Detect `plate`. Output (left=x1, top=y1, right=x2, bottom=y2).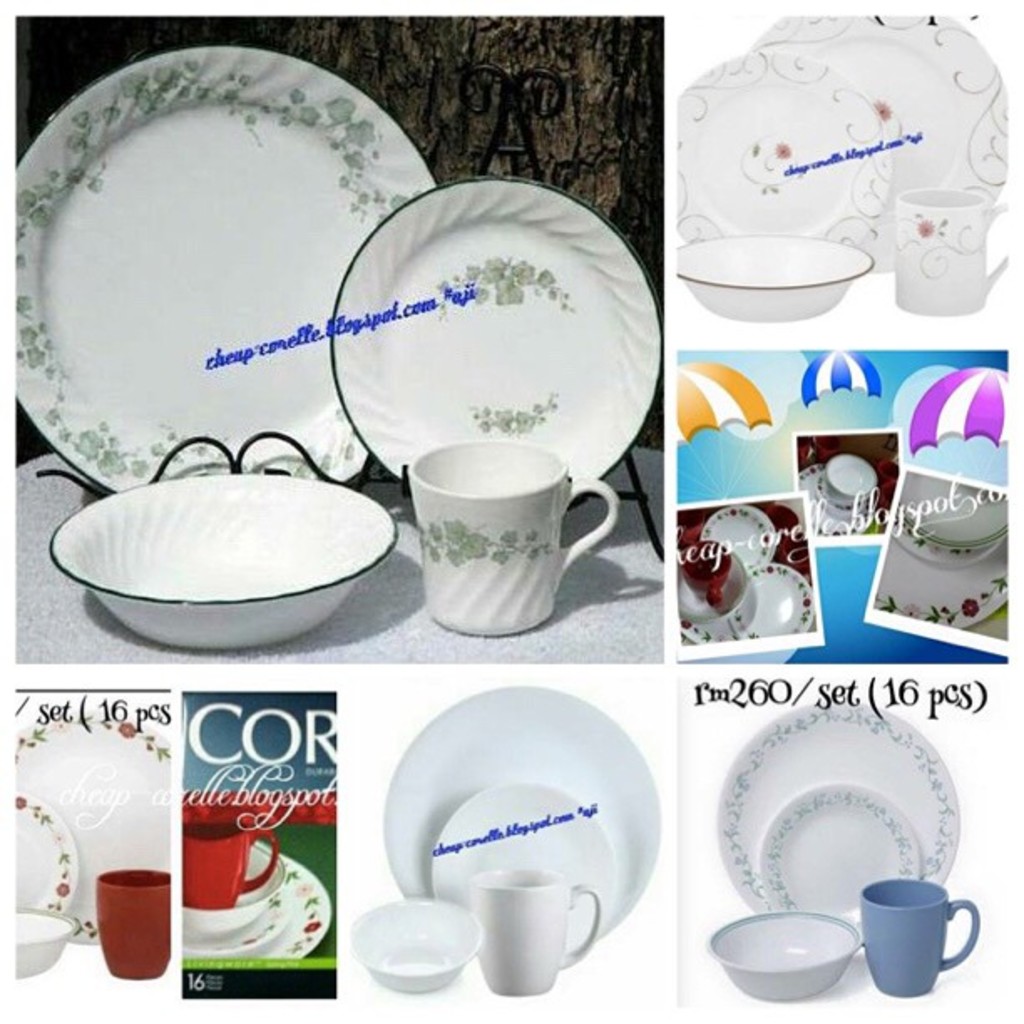
(left=428, top=786, right=619, bottom=955).
